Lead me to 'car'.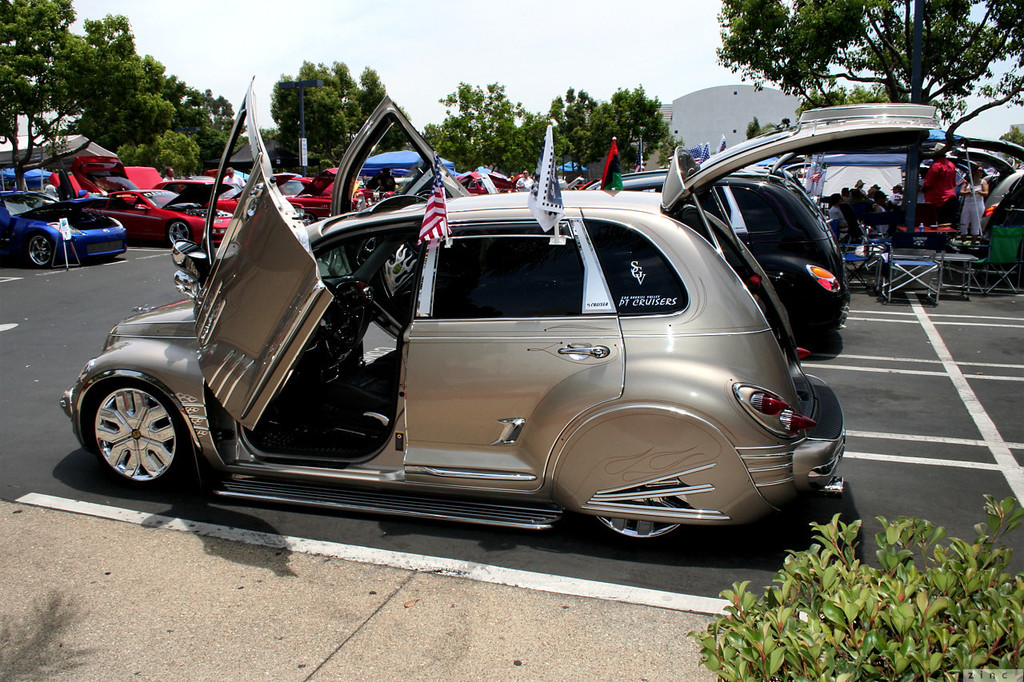
Lead to region(274, 166, 362, 221).
